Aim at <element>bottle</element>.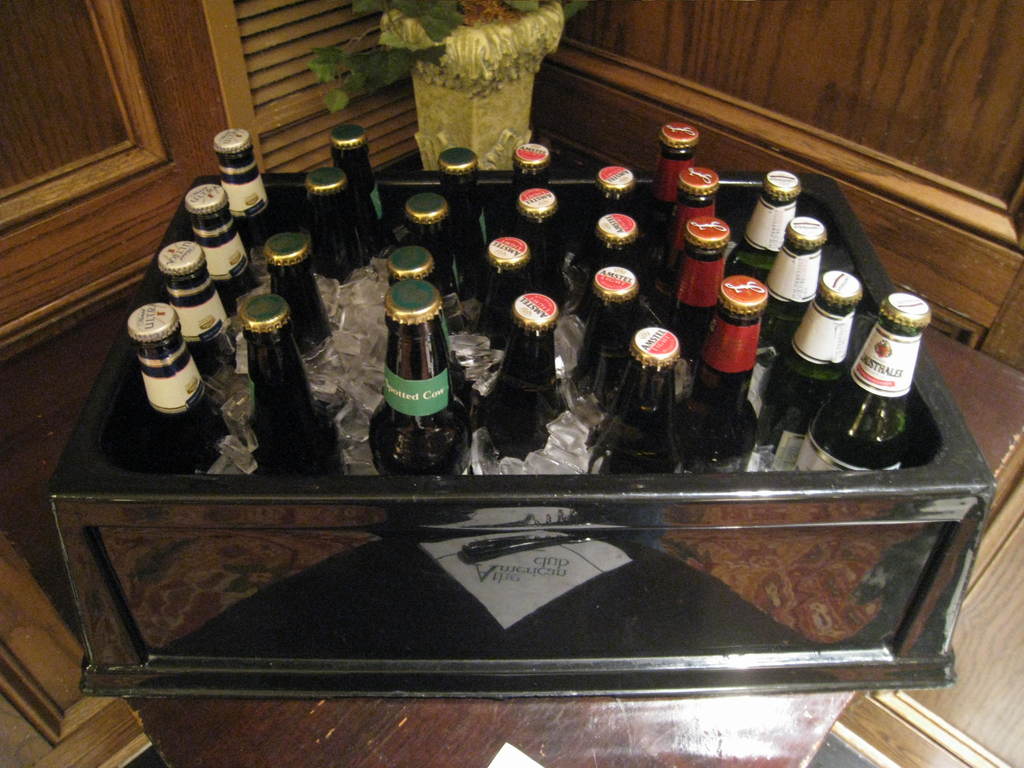
Aimed at <bbox>792, 291, 934, 465</bbox>.
